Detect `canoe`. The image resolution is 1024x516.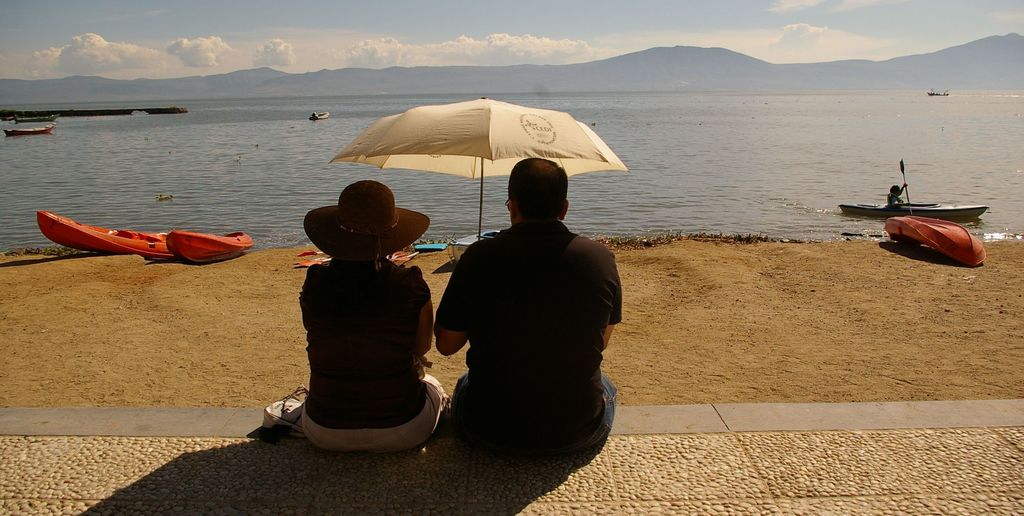
[left=168, top=229, right=257, bottom=267].
